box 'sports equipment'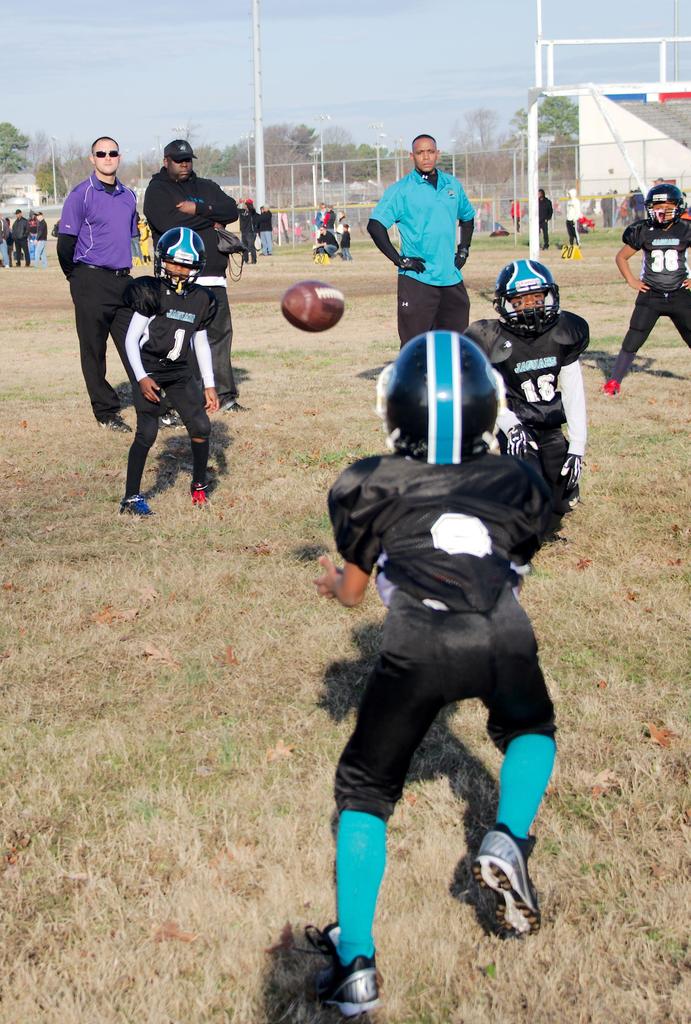
detection(152, 223, 203, 291)
